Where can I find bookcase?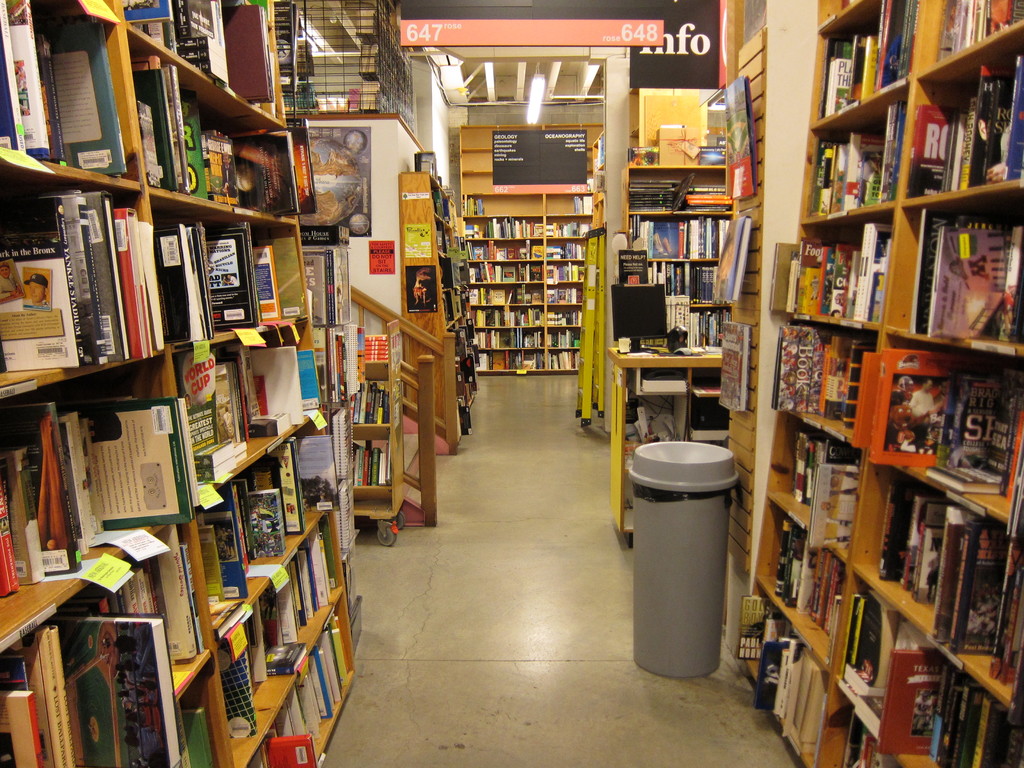
You can find it at <box>734,0,1023,767</box>.
